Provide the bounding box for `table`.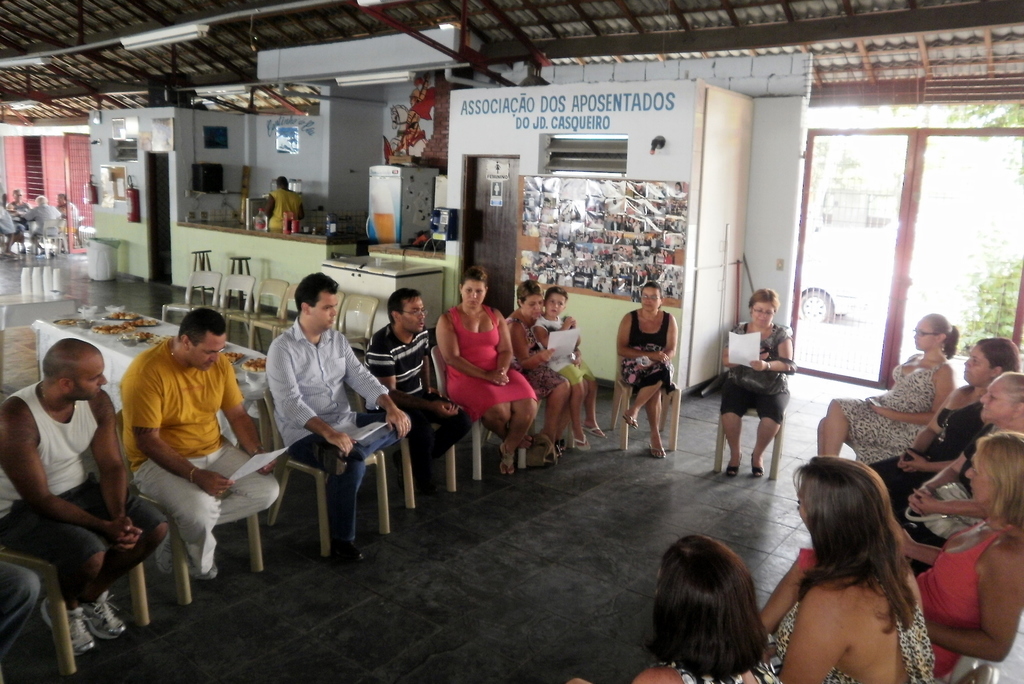
<bbox>321, 249, 446, 339</bbox>.
